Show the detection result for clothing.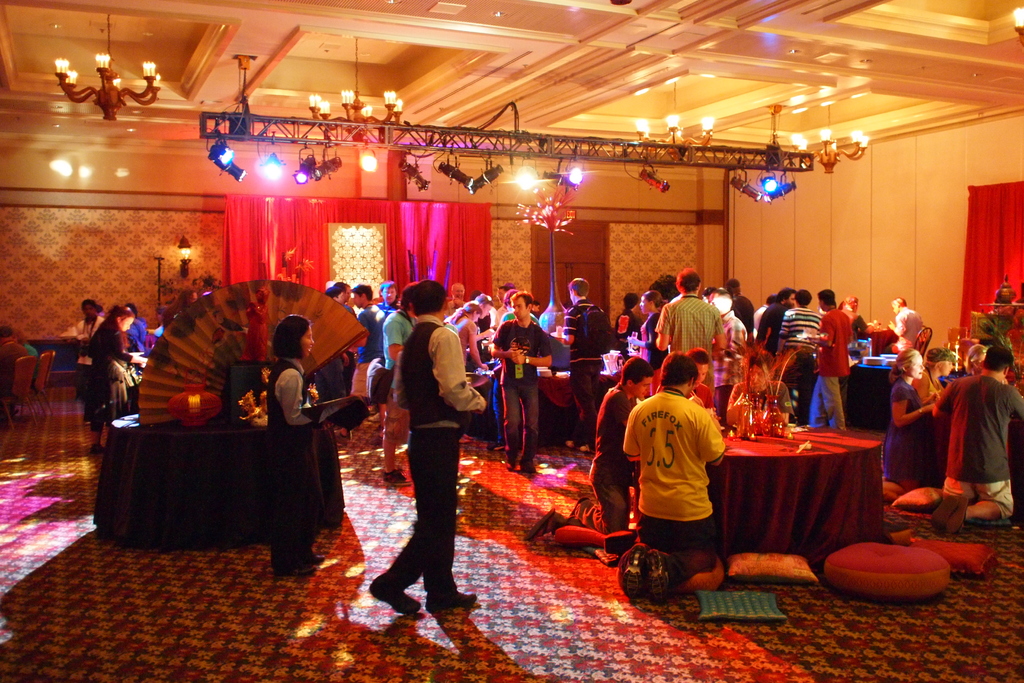
{"left": 885, "top": 375, "right": 929, "bottom": 479}.
